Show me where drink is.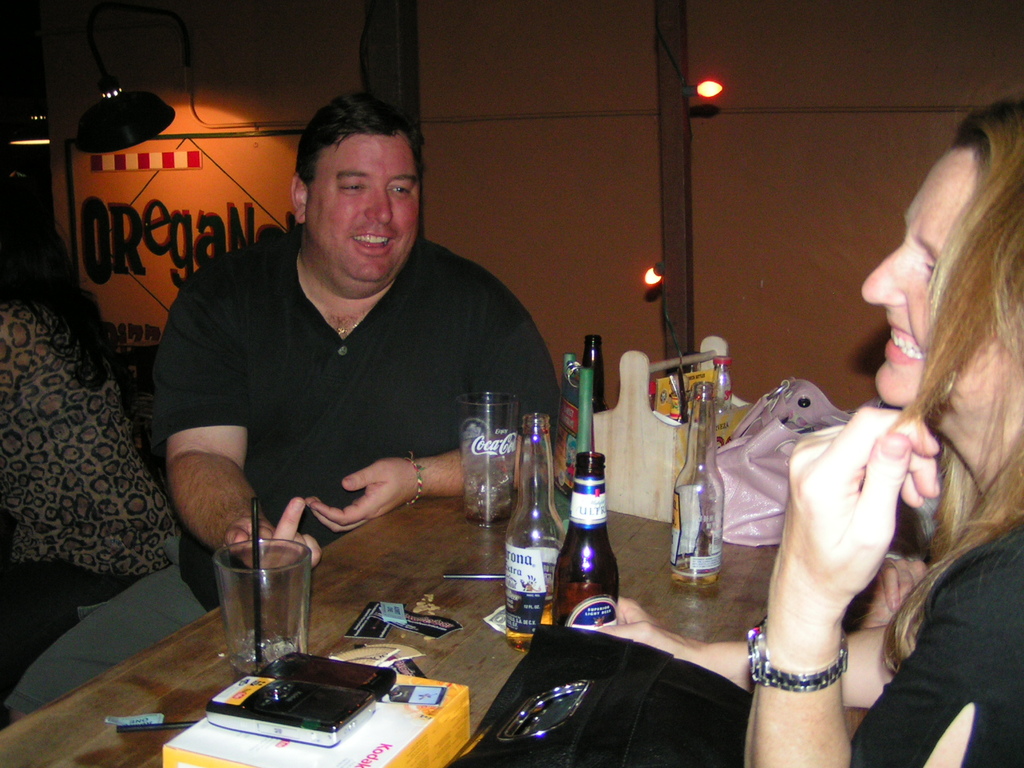
drink is at left=710, top=356, right=734, bottom=448.
